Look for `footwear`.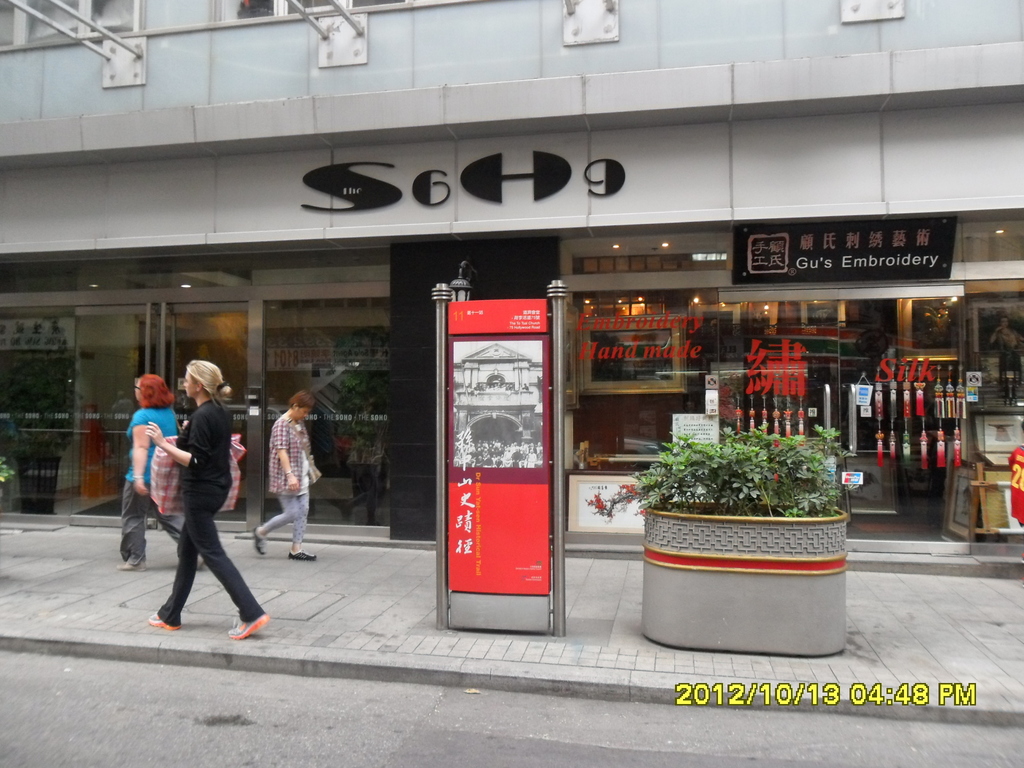
Found: crop(120, 556, 139, 570).
